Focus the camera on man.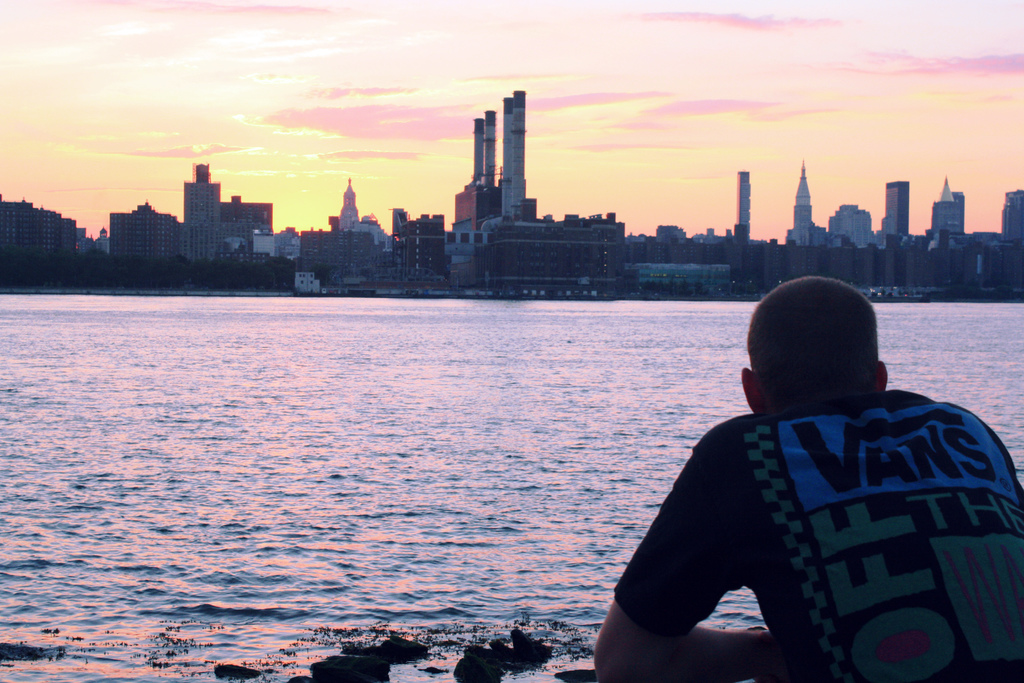
Focus region: [x1=586, y1=276, x2=1023, y2=682].
